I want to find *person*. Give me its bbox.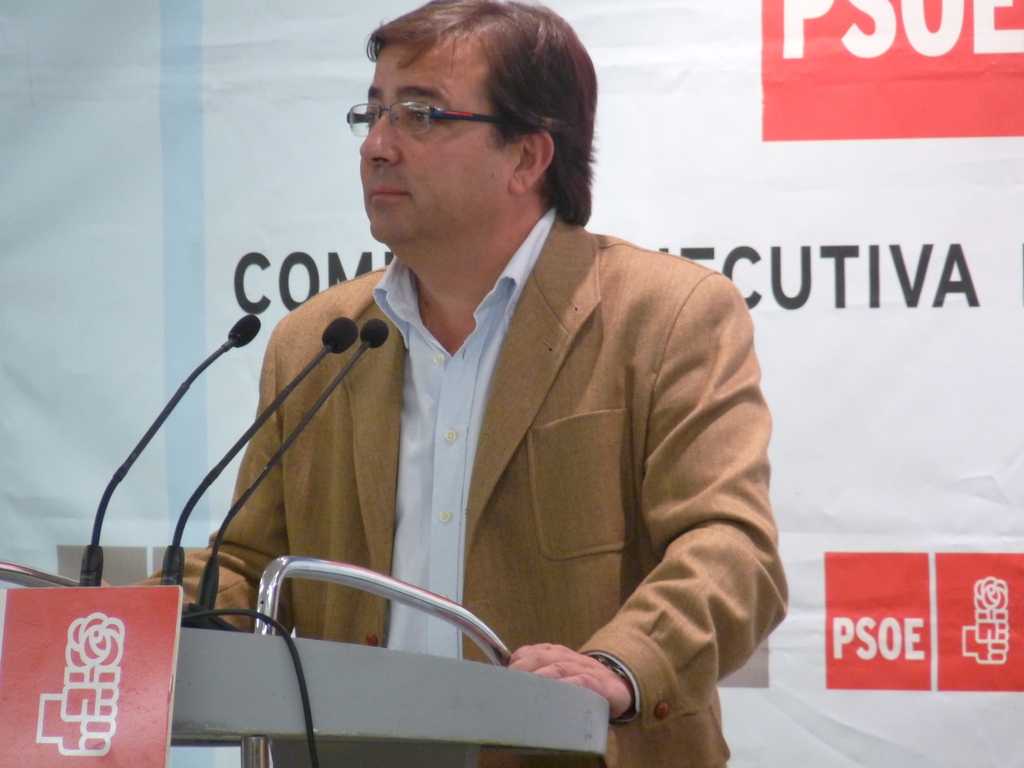
left=100, top=0, right=787, bottom=767.
